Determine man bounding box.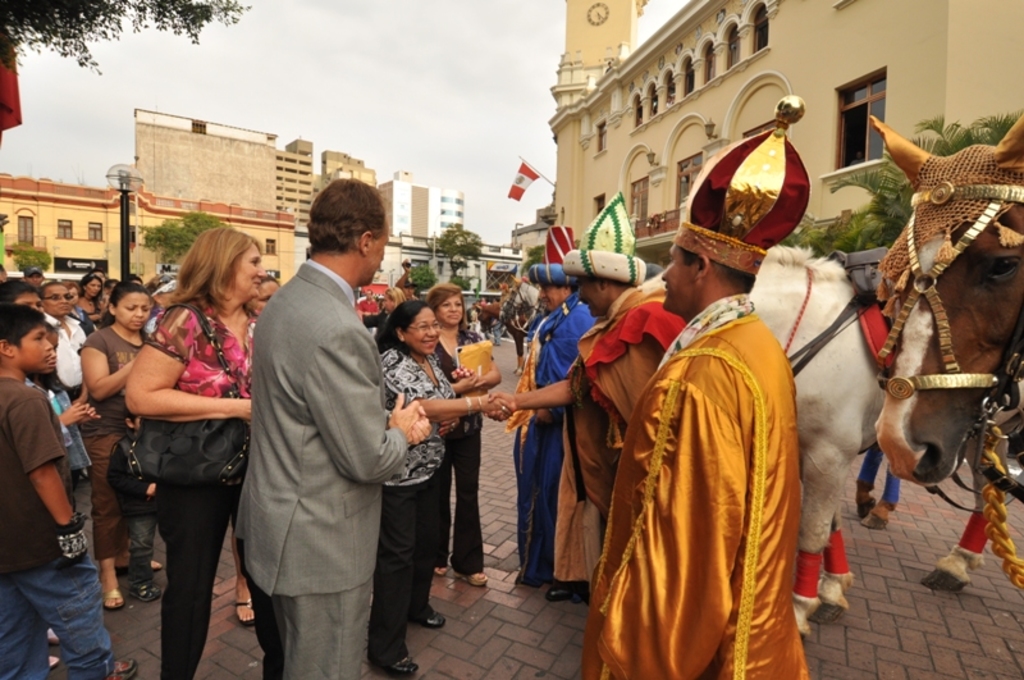
Determined: left=576, top=92, right=810, bottom=679.
